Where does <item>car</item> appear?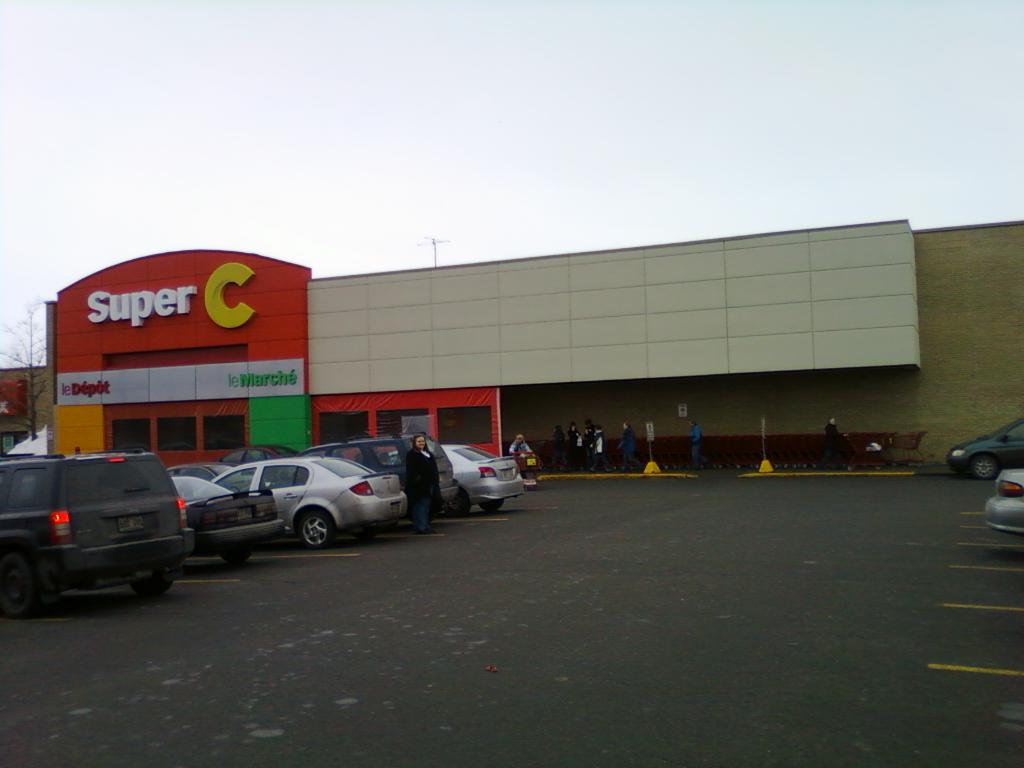
Appears at (983,467,1023,534).
